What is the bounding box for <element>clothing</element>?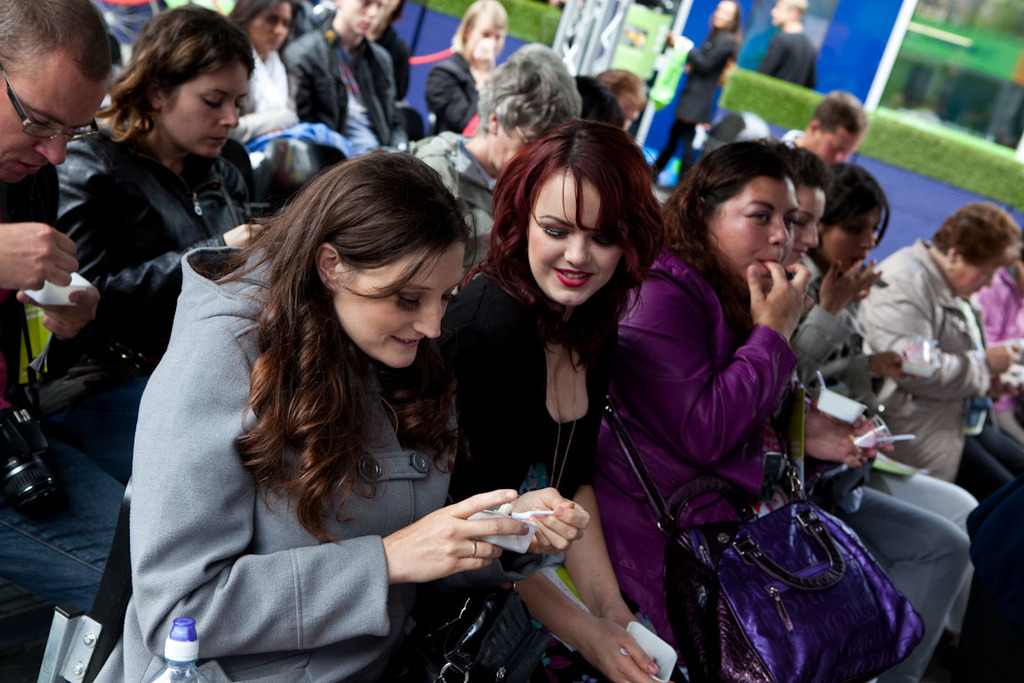
[427, 49, 481, 141].
